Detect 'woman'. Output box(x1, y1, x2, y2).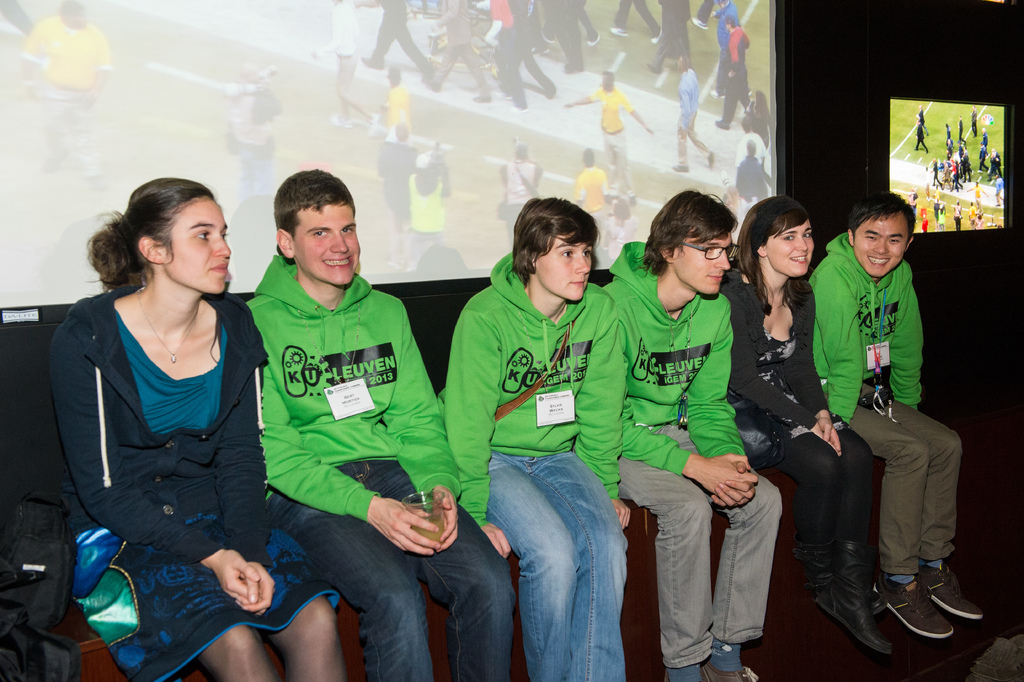
box(717, 190, 905, 658).
